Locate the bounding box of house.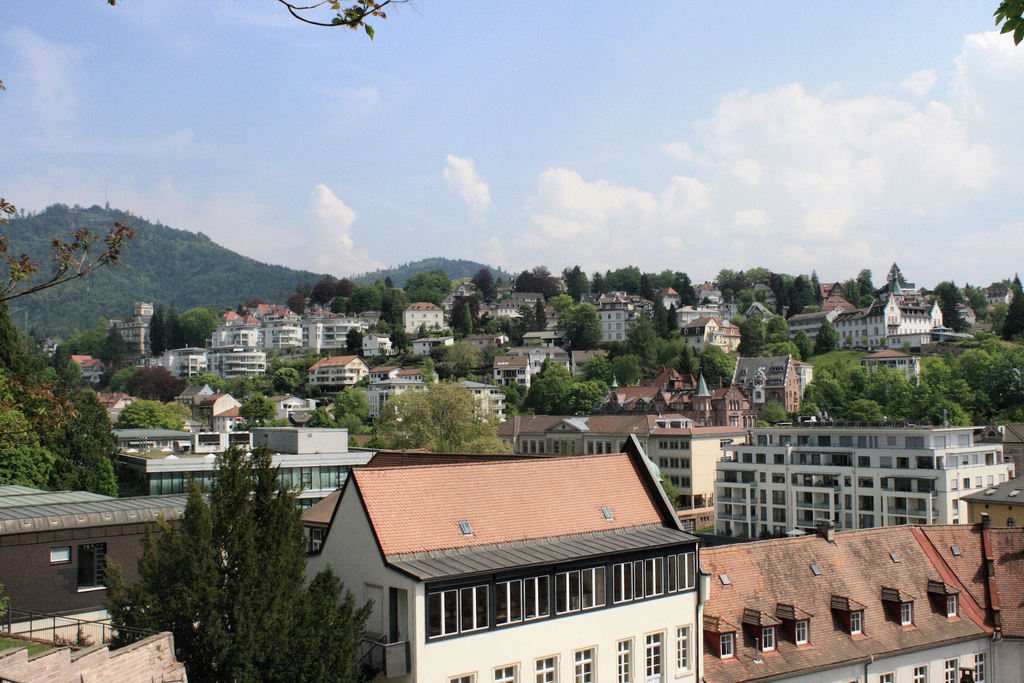
Bounding box: <box>307,356,373,393</box>.
